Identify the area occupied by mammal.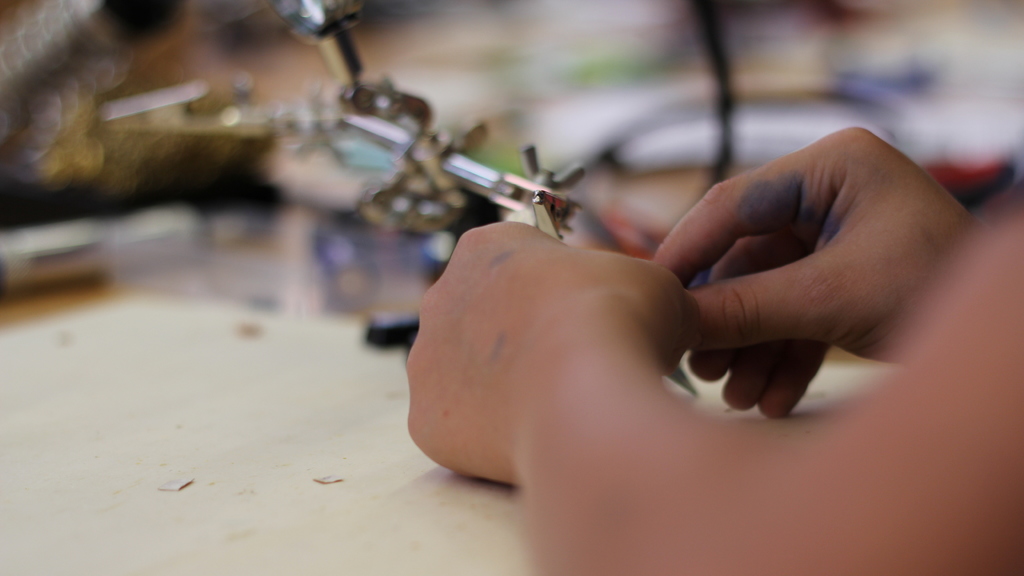
Area: box(399, 120, 1023, 575).
